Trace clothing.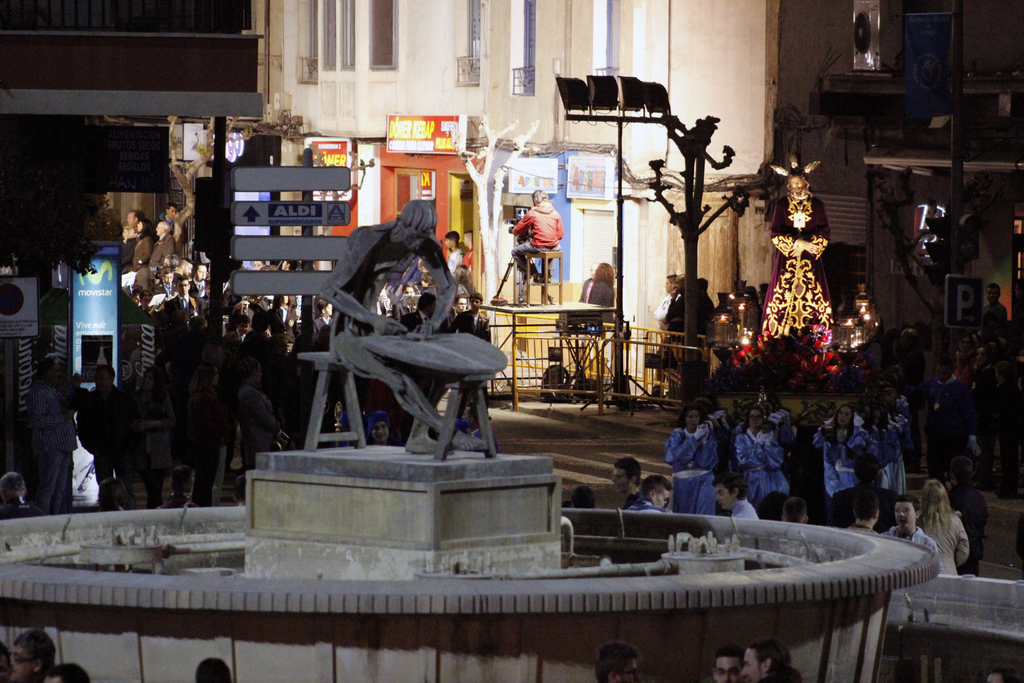
Traced to (left=441, top=244, right=467, bottom=276).
